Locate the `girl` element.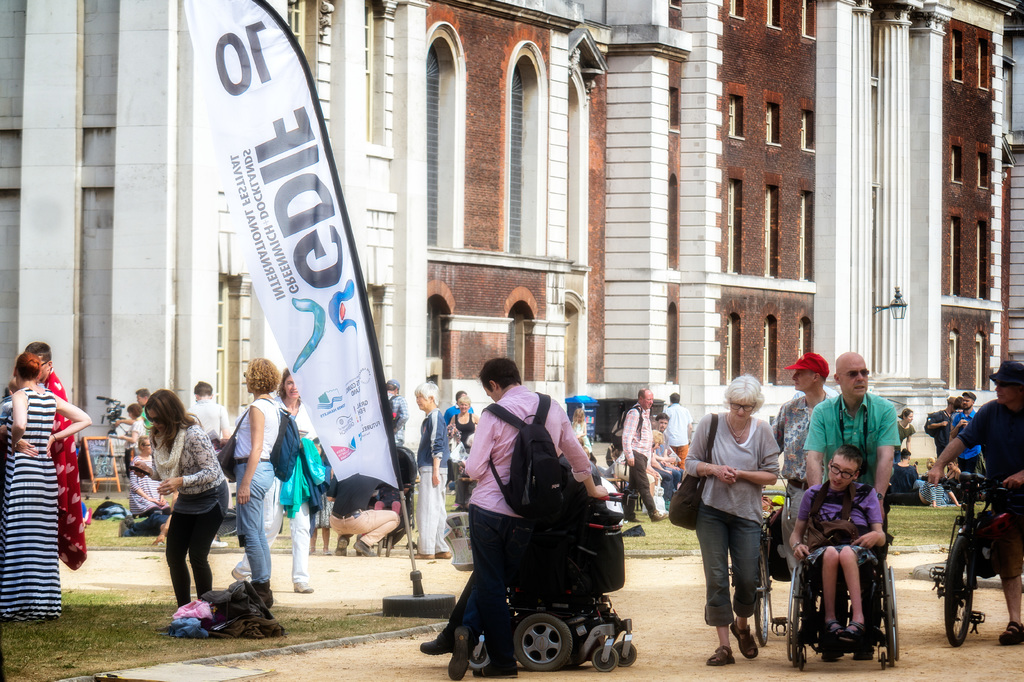
Element bbox: <region>232, 370, 329, 590</region>.
